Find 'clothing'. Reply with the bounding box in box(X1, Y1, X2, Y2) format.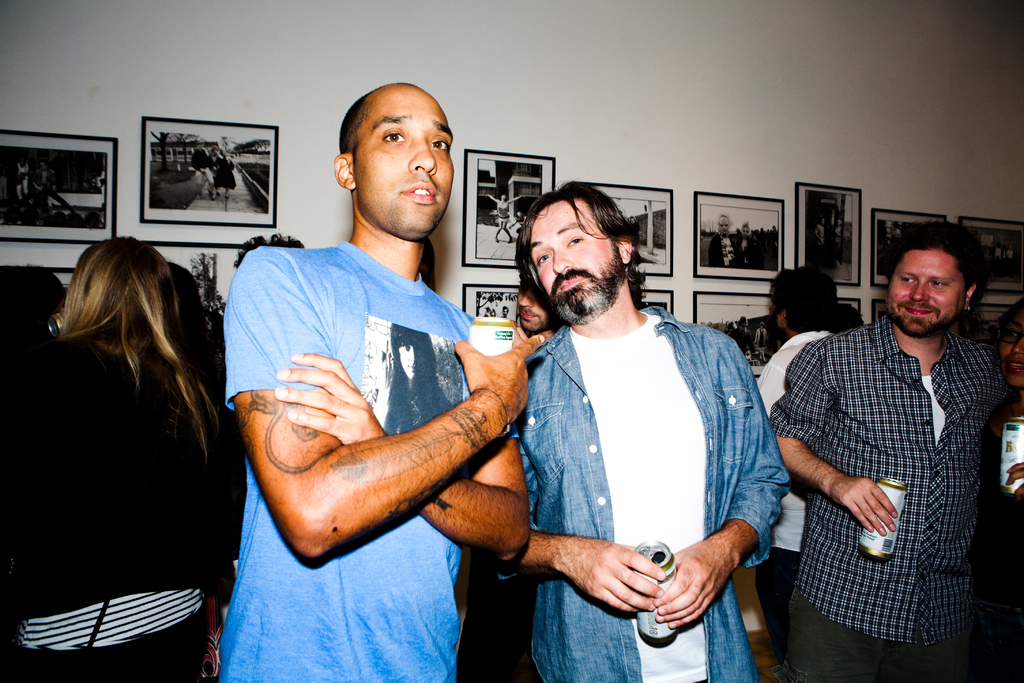
box(753, 329, 838, 658).
